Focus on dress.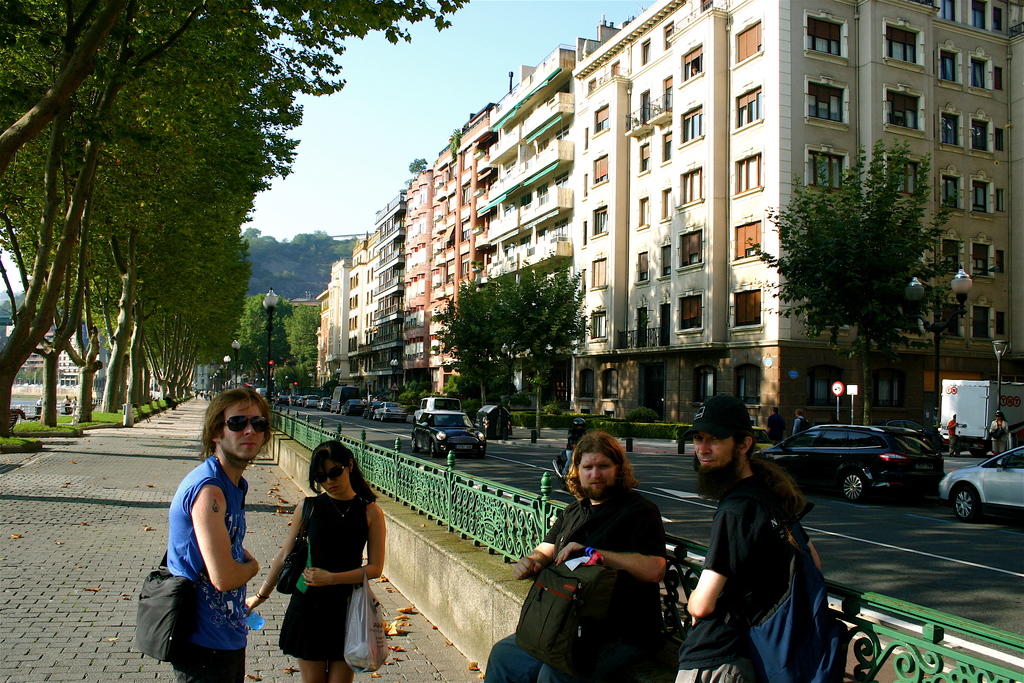
Focused at 285,488,385,662.
